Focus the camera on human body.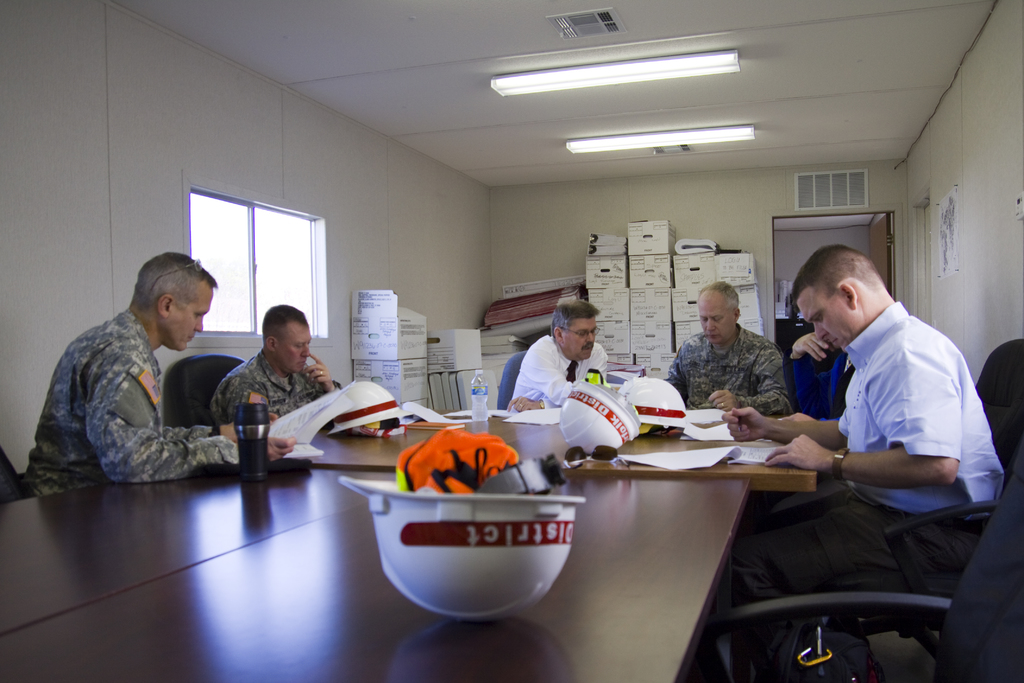
Focus region: bbox(663, 324, 796, 419).
